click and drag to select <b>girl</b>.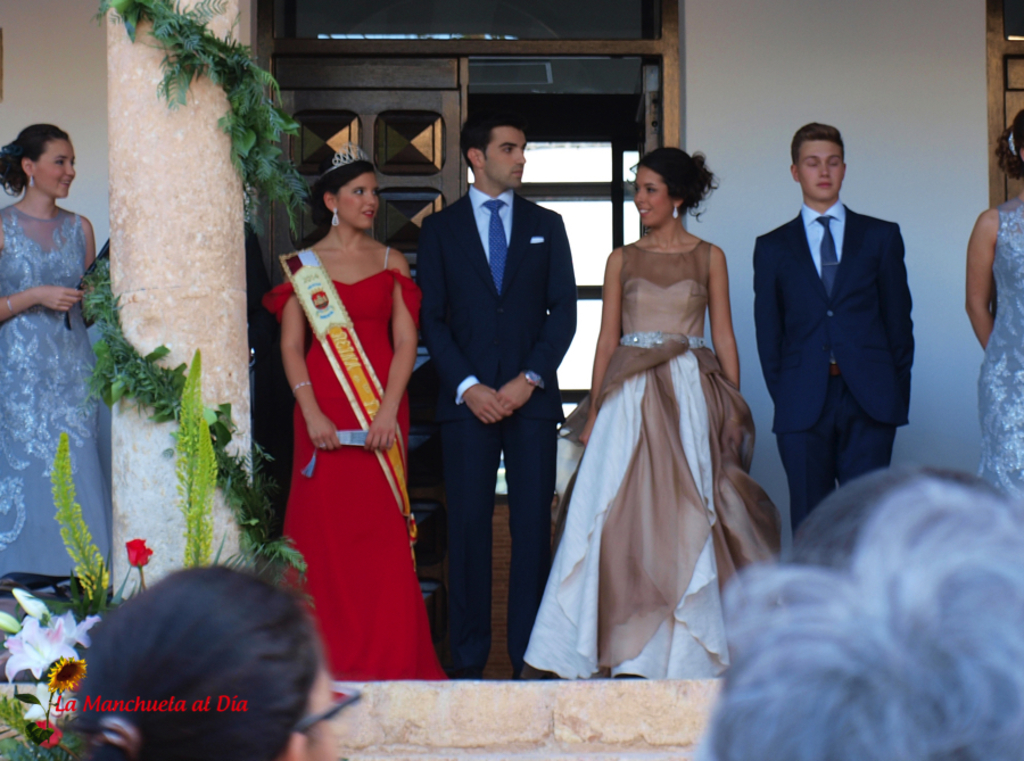
Selection: pyautogui.locateOnScreen(75, 556, 342, 759).
